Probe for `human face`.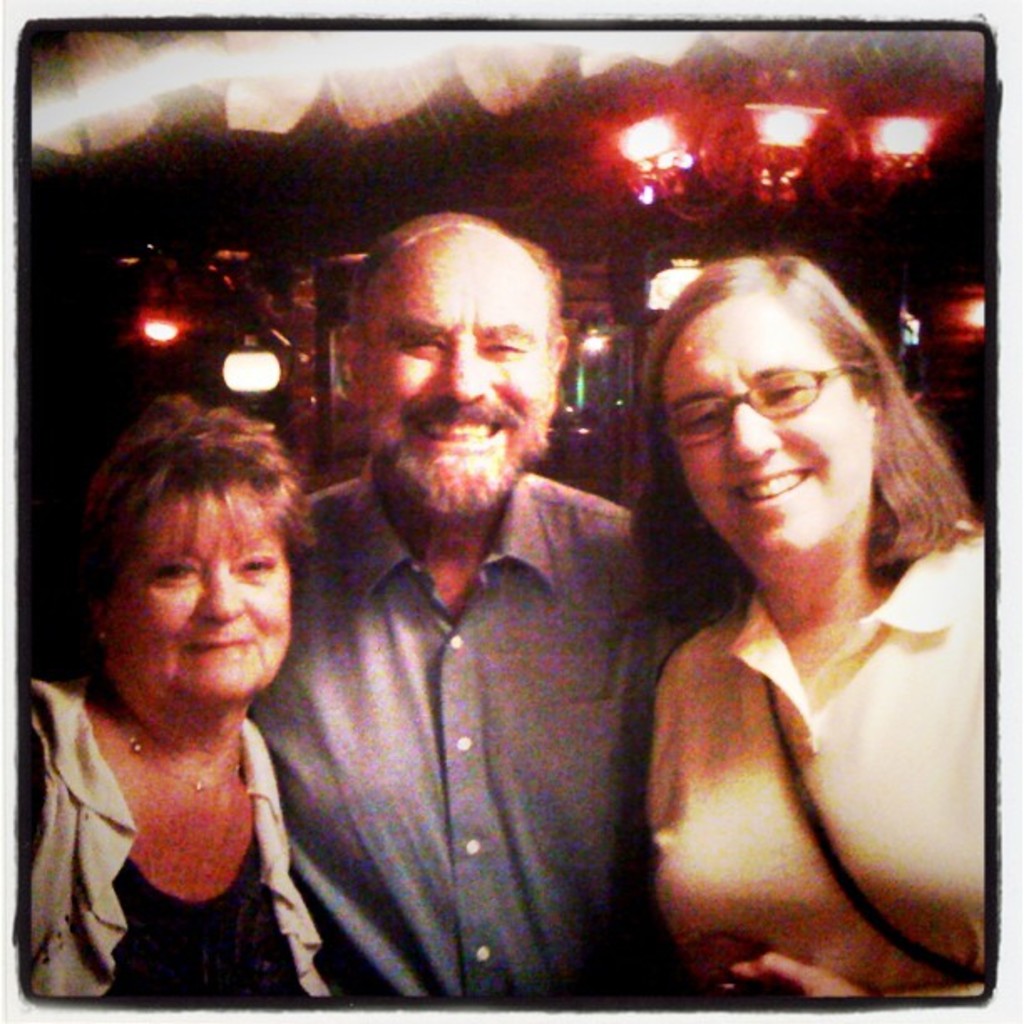
Probe result: (x1=85, y1=472, x2=296, y2=703).
